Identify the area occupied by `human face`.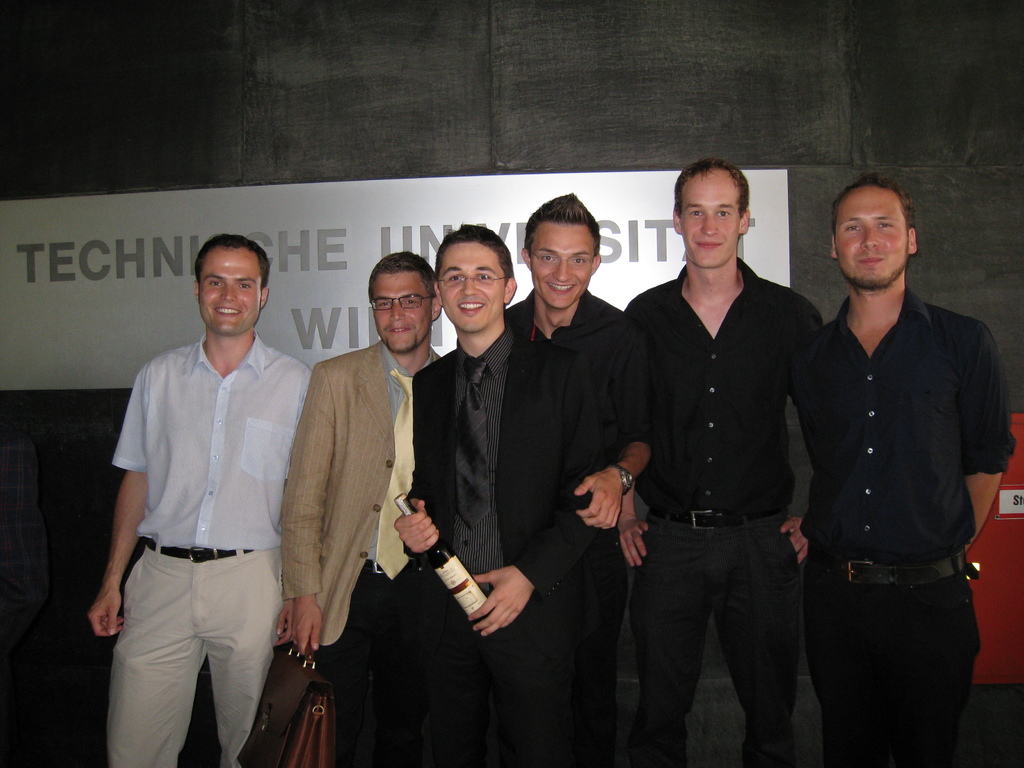
Area: (left=833, top=180, right=913, bottom=283).
